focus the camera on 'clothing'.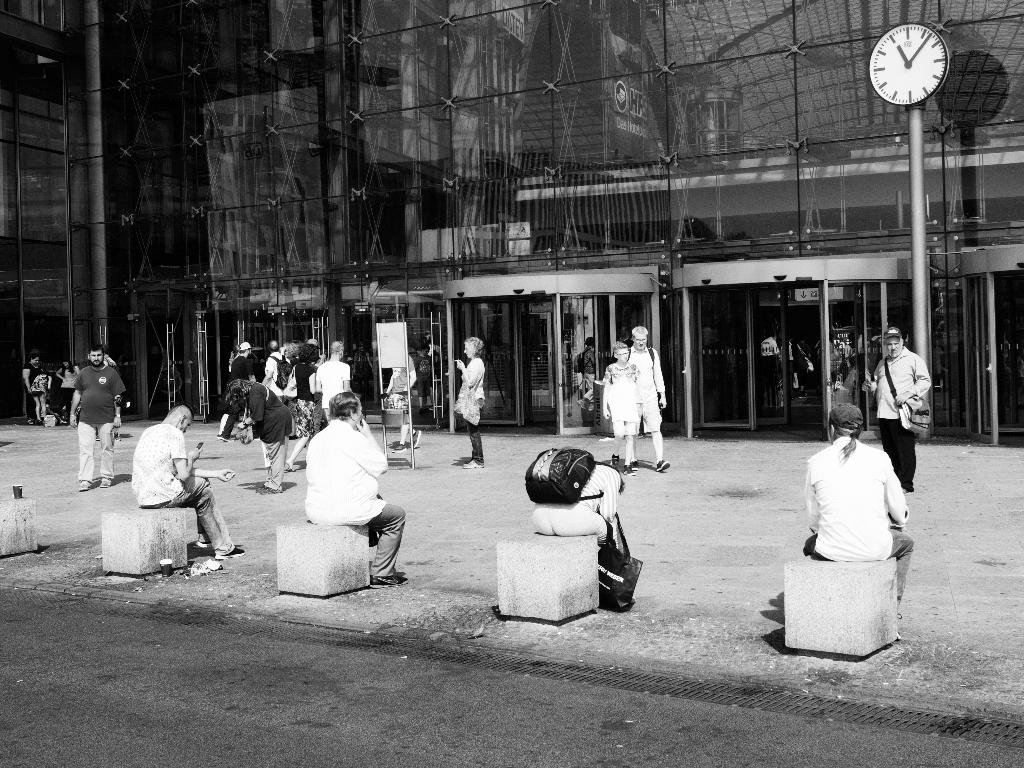
Focus region: box=[244, 380, 291, 490].
